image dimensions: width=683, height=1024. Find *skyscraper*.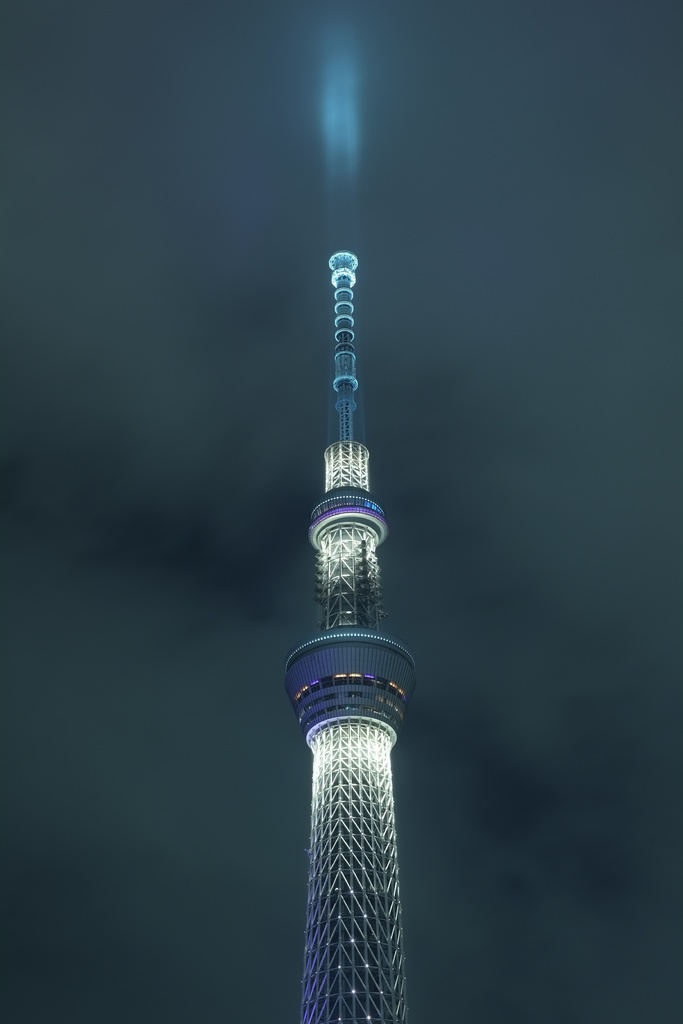
299:253:411:1023.
